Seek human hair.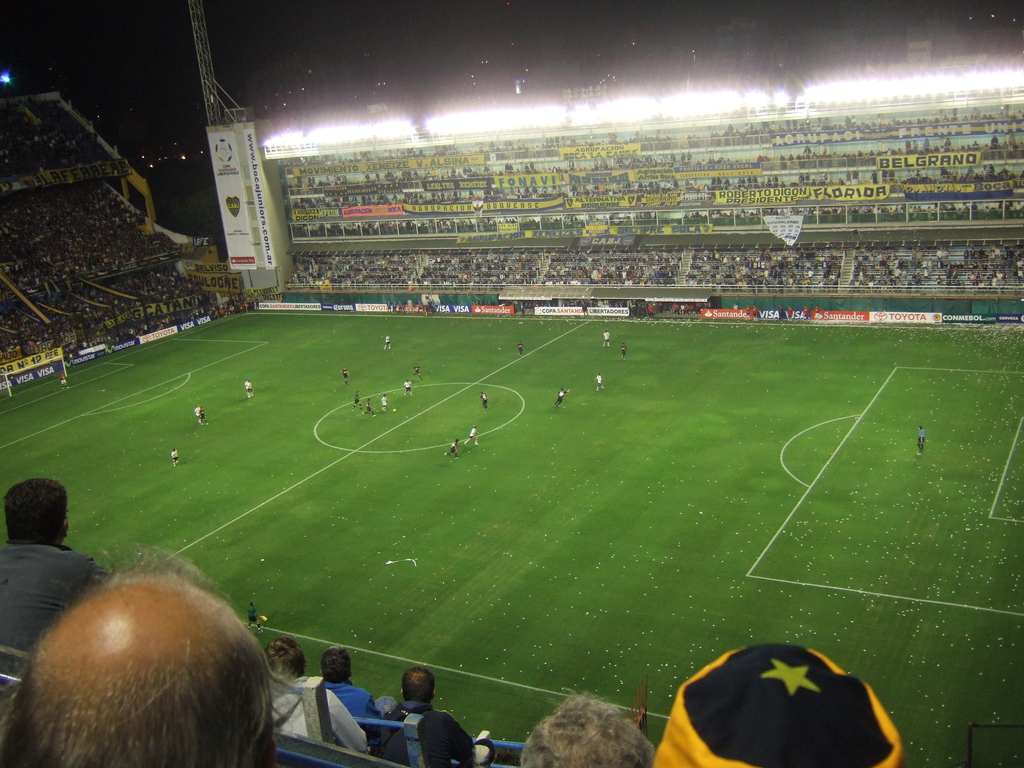
detection(3, 479, 70, 553).
